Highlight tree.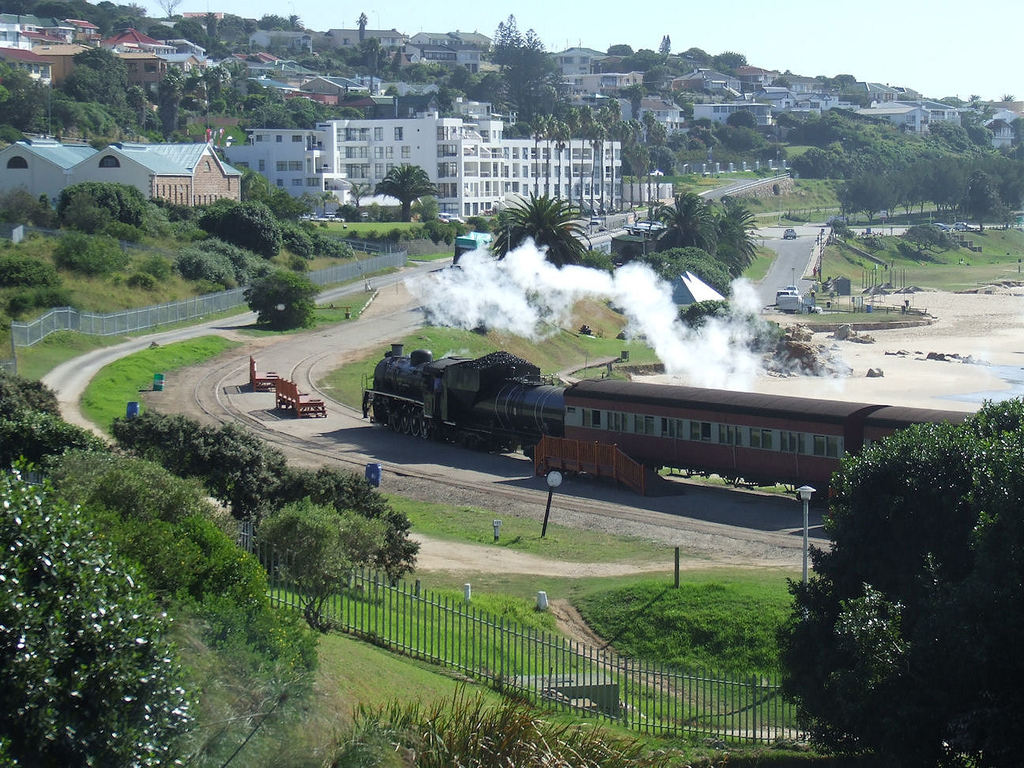
Highlighted region: Rect(112, 401, 293, 520).
